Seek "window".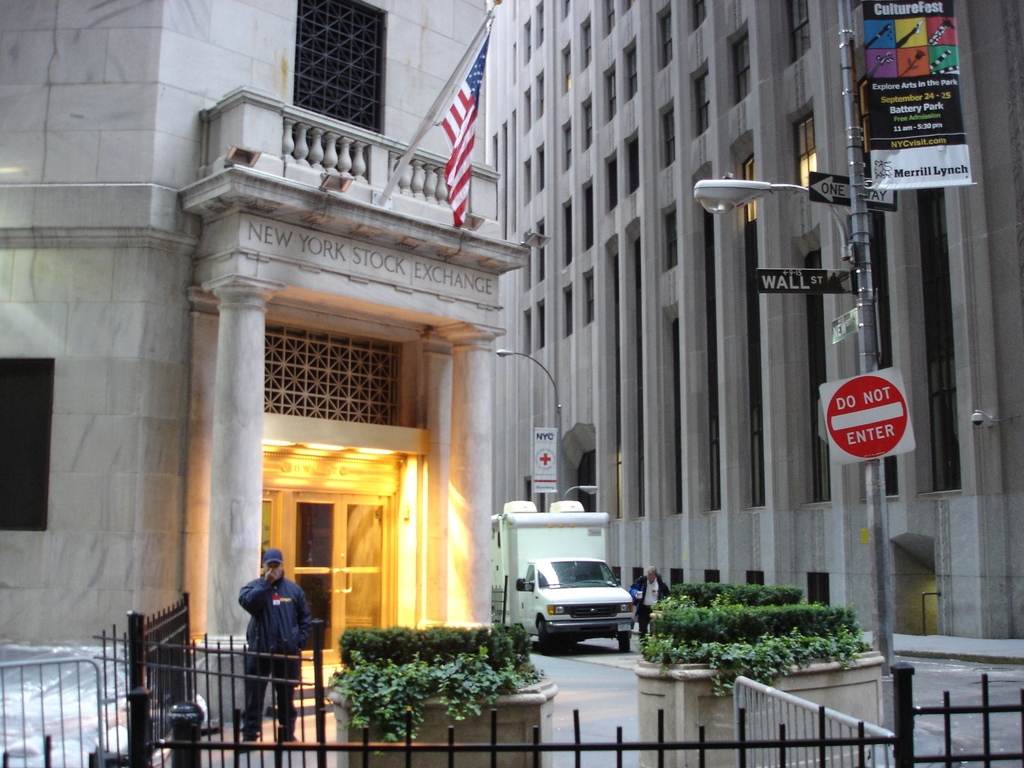
731,131,760,222.
